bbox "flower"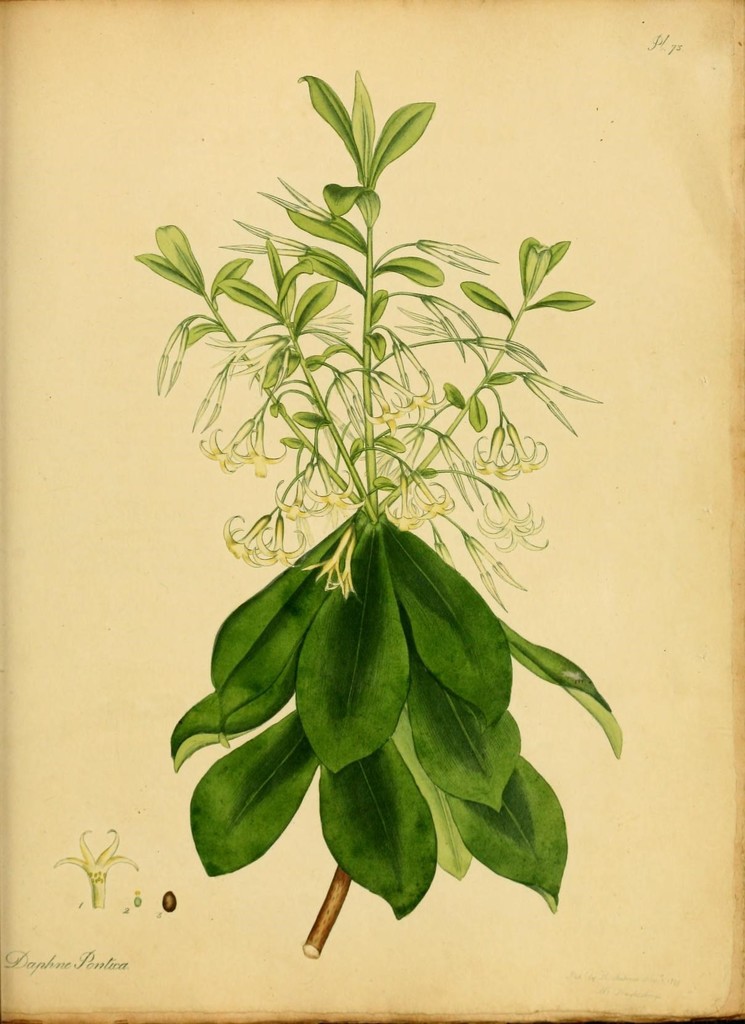
497/522/546/550
